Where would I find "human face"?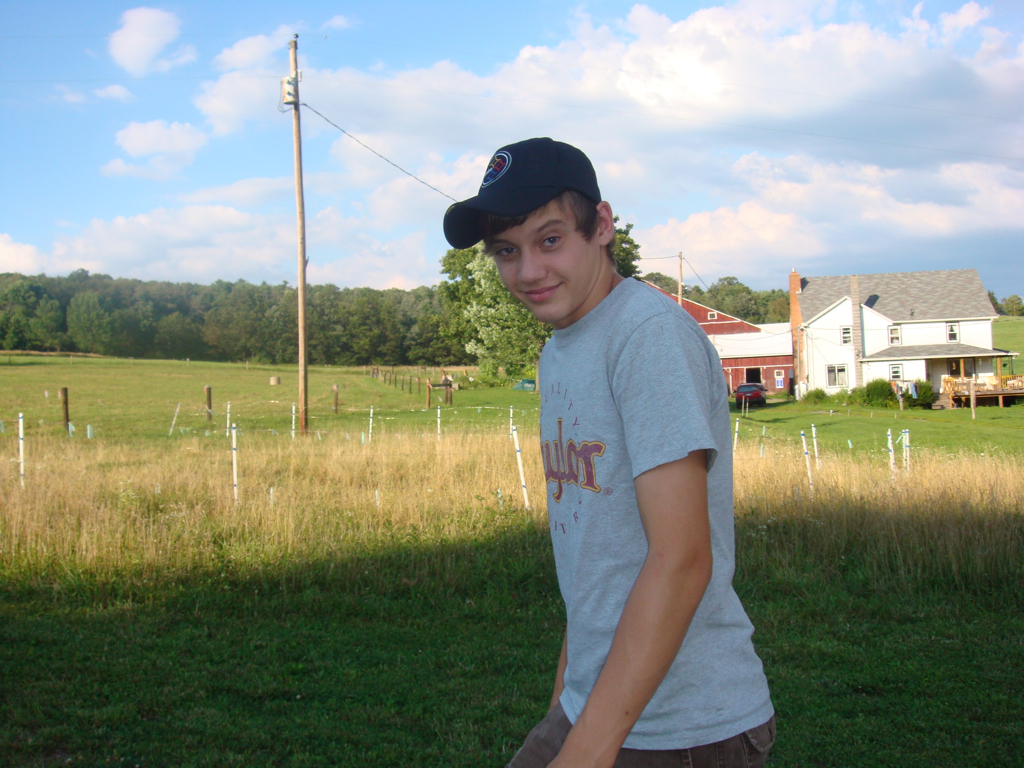
At l=484, t=195, r=598, b=321.
